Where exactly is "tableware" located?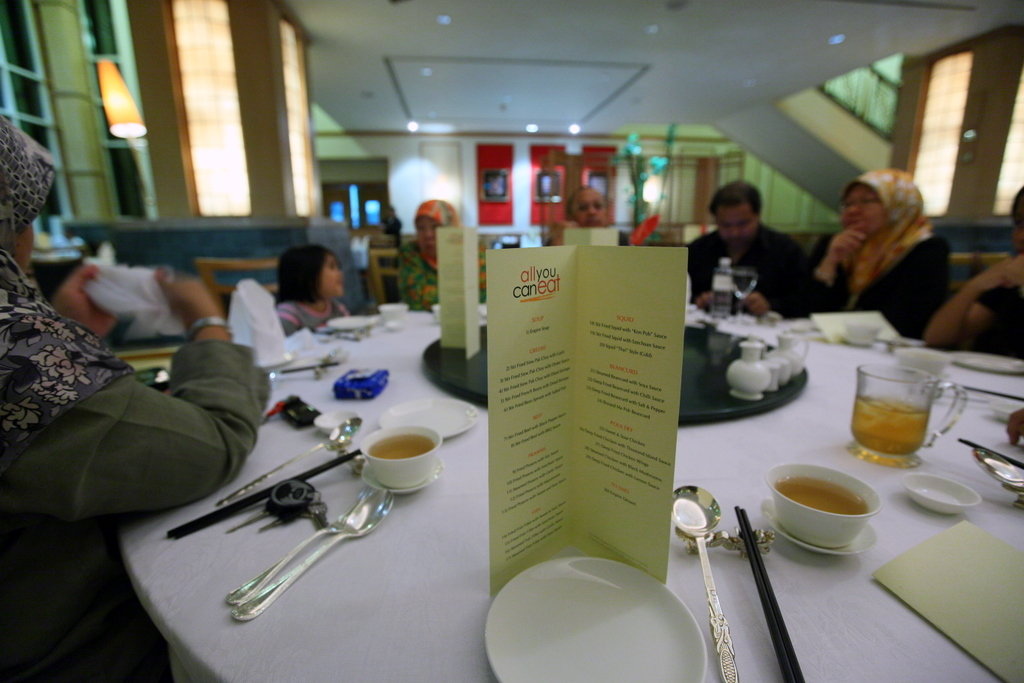
Its bounding box is (227,479,398,606).
